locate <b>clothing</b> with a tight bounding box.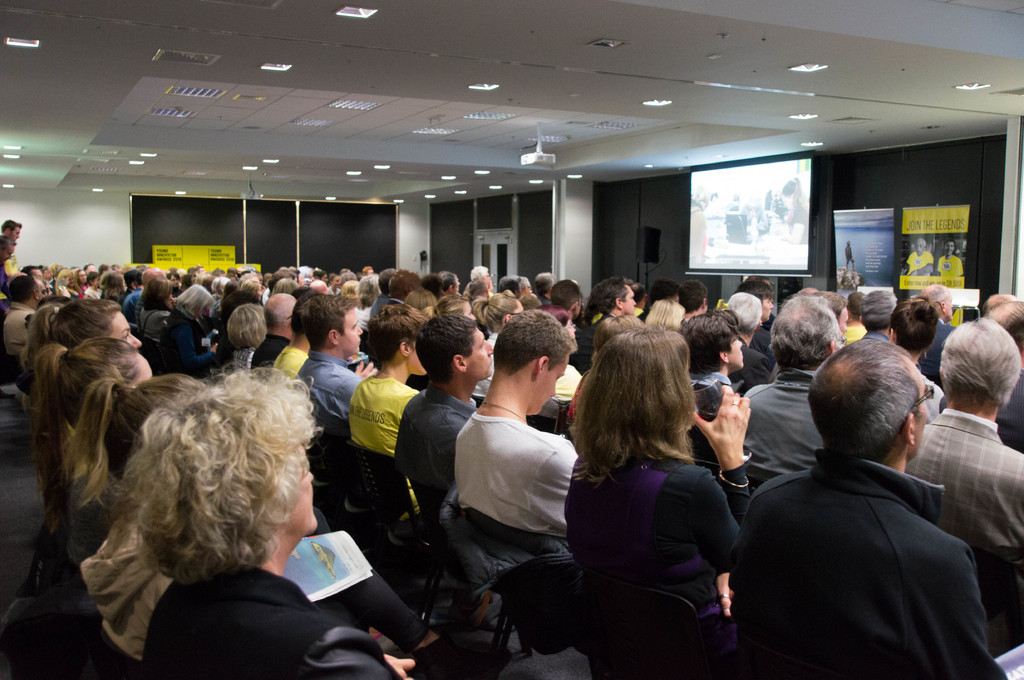
Rect(227, 342, 254, 370).
